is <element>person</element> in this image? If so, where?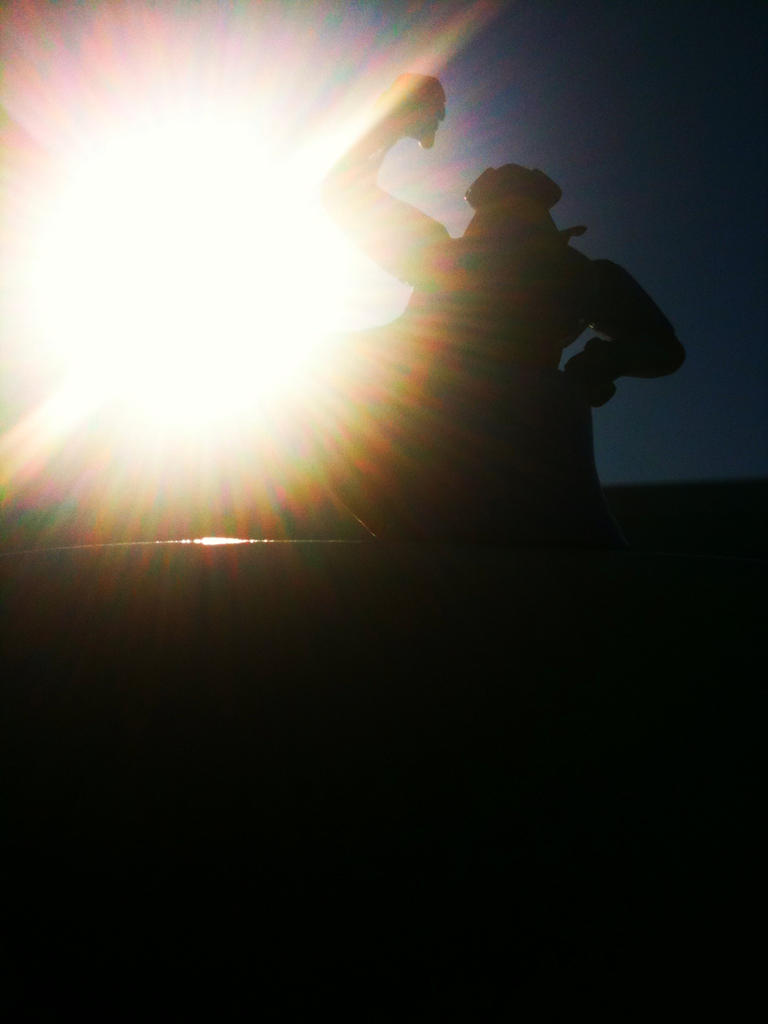
Yes, at BBox(199, 65, 699, 794).
